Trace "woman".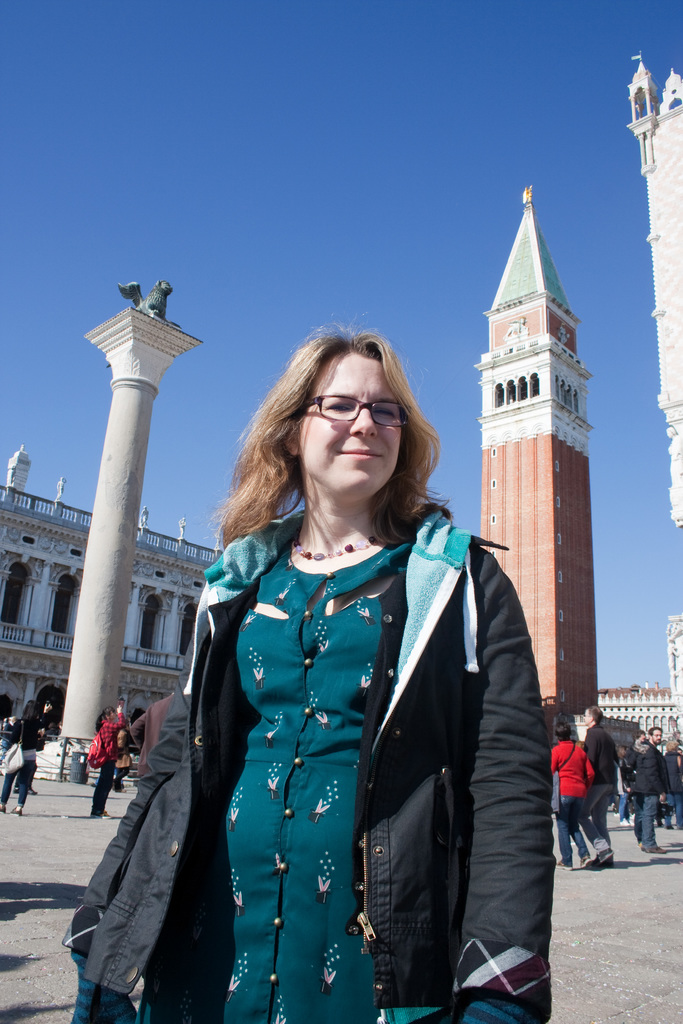
Traced to box=[540, 720, 597, 867].
